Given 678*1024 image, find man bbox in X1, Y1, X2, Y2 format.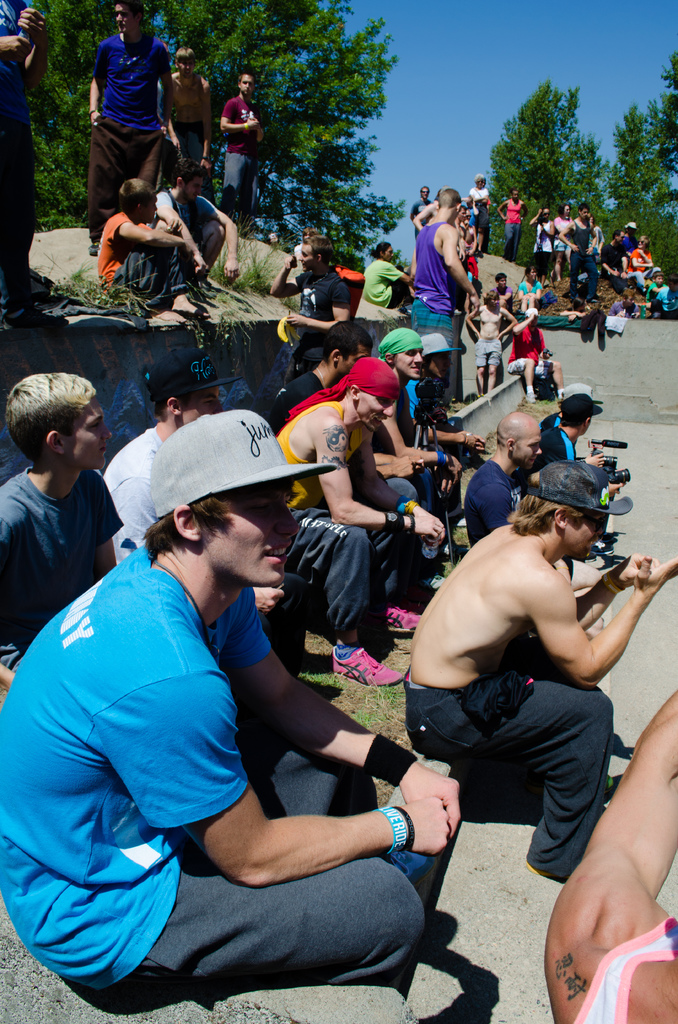
462, 409, 597, 596.
